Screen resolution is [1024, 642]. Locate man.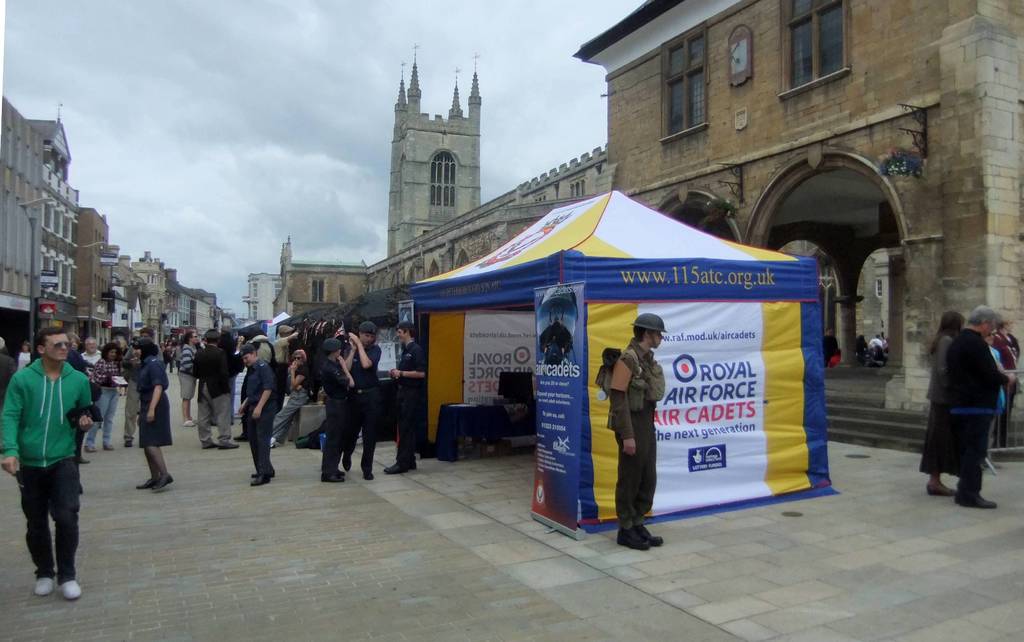
[829, 354, 837, 365].
